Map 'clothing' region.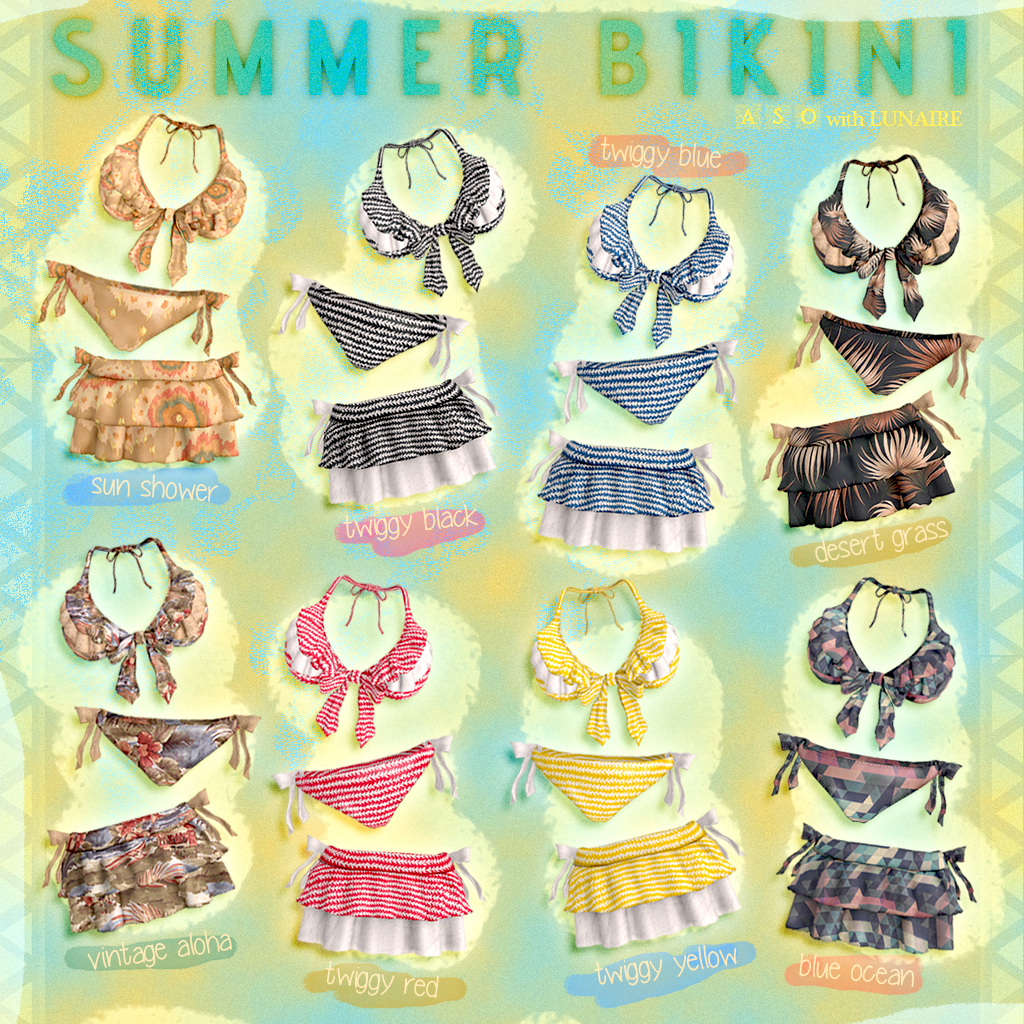
Mapped to bbox(282, 730, 498, 956).
